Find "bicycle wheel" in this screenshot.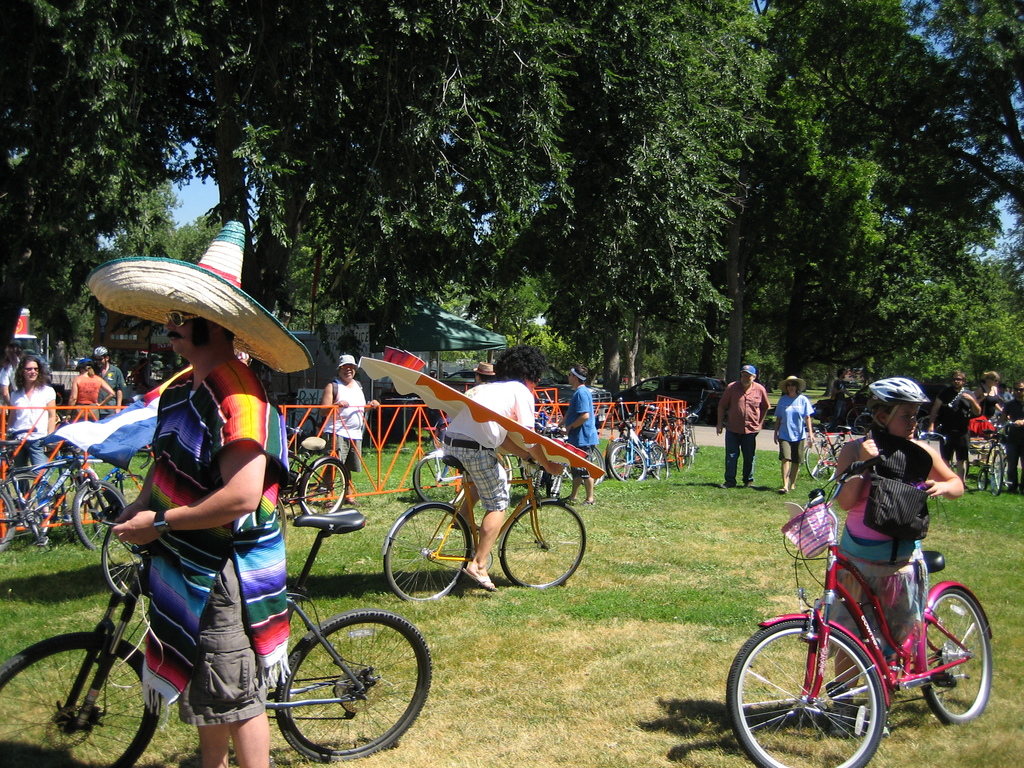
The bounding box for "bicycle wheel" is {"x1": 72, "y1": 480, "x2": 128, "y2": 554}.
